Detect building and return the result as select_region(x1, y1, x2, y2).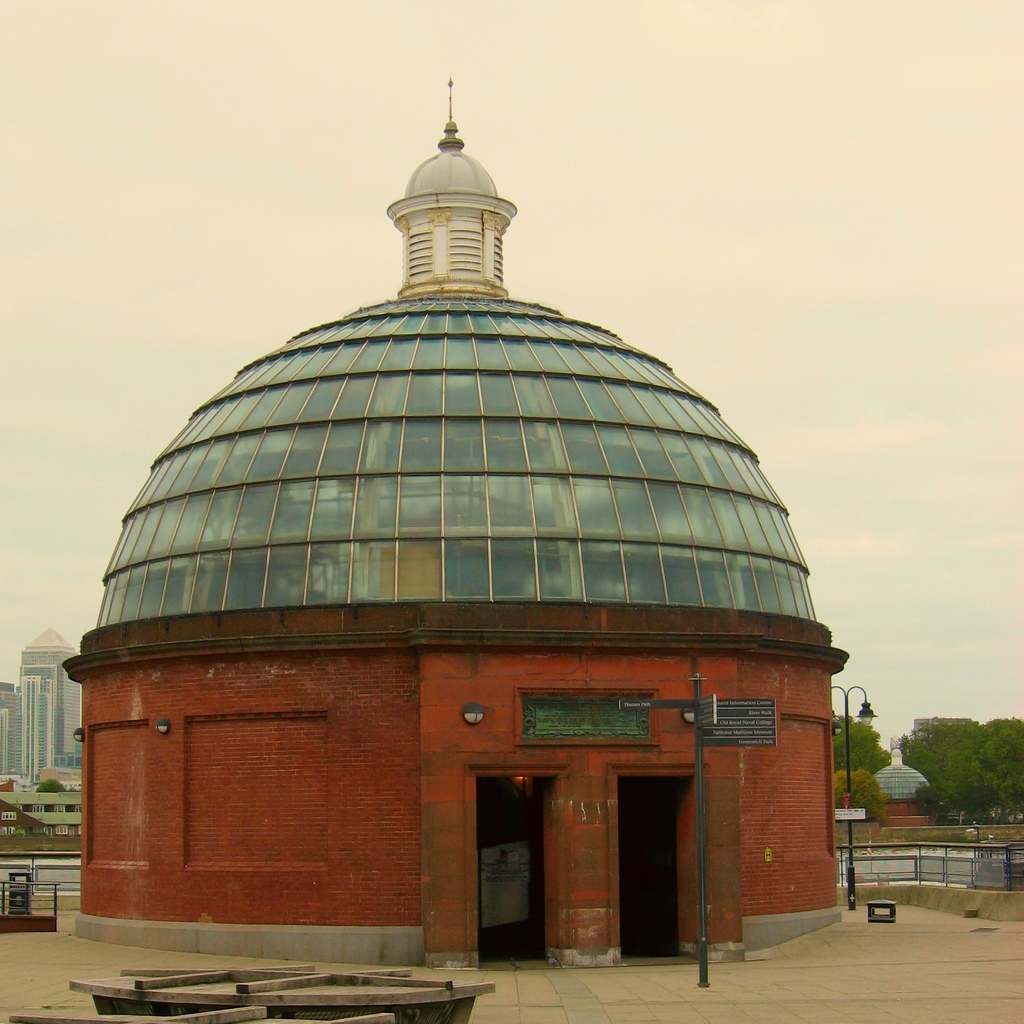
select_region(1, 607, 90, 790).
